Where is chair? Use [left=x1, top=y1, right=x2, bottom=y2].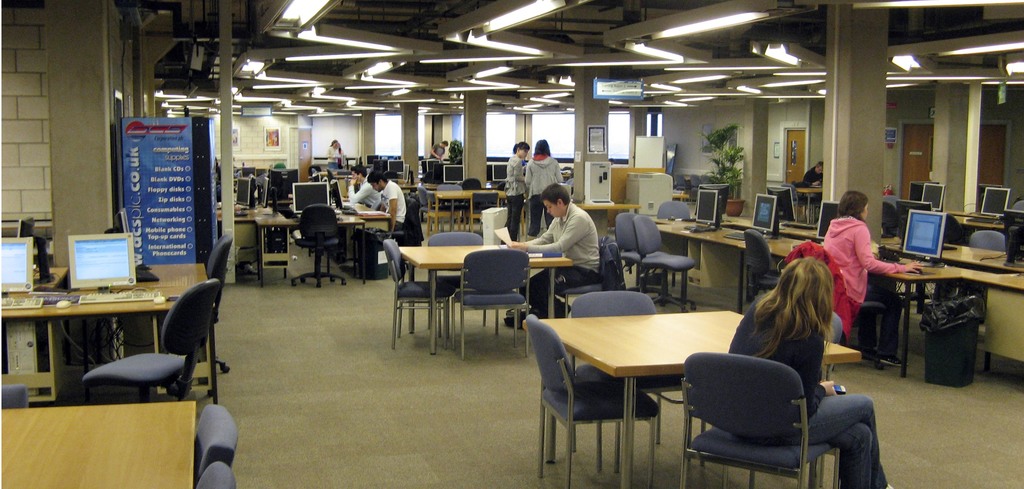
[left=567, top=291, right=684, bottom=471].
